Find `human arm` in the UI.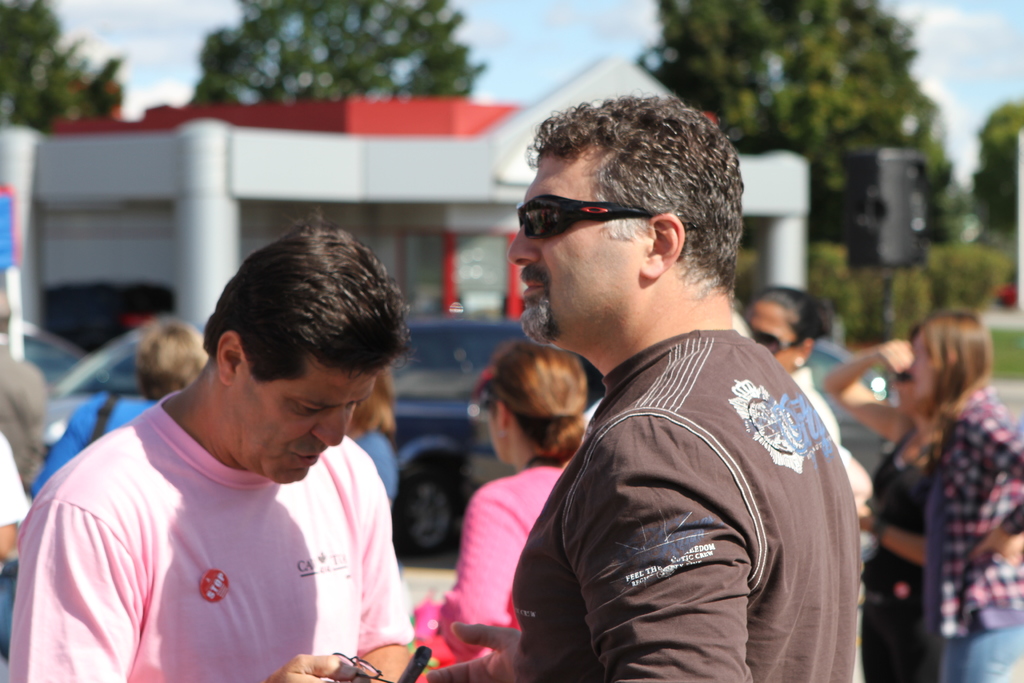
UI element at (x1=819, y1=336, x2=908, y2=445).
